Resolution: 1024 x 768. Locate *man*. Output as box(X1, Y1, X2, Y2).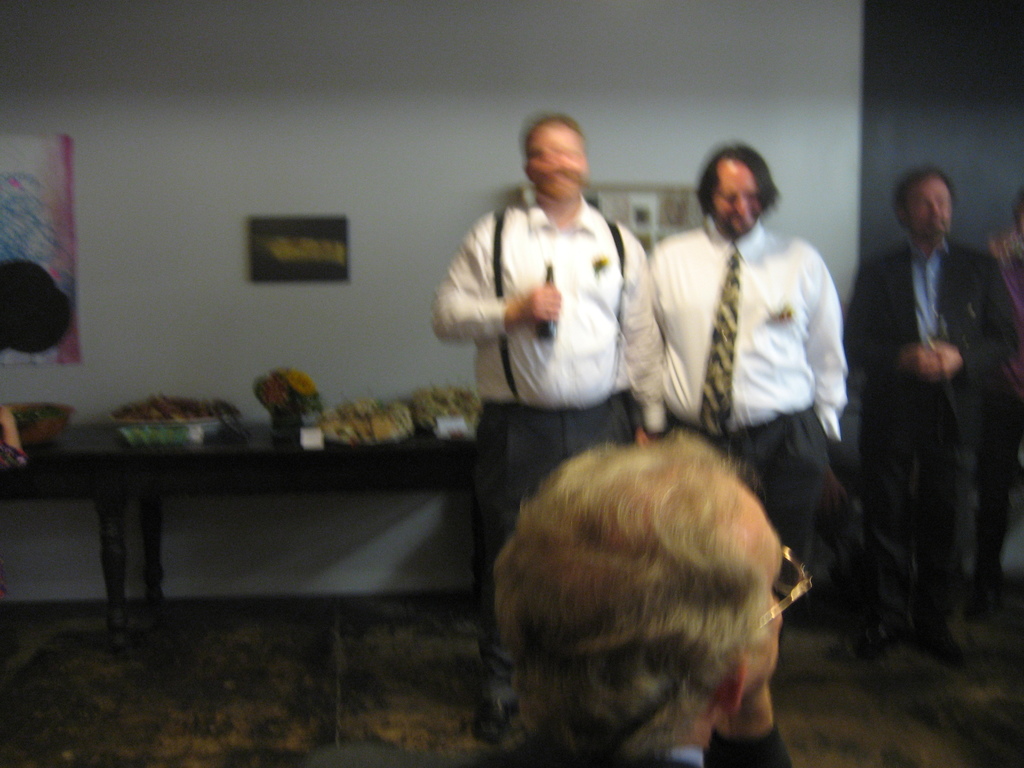
box(657, 135, 883, 649).
